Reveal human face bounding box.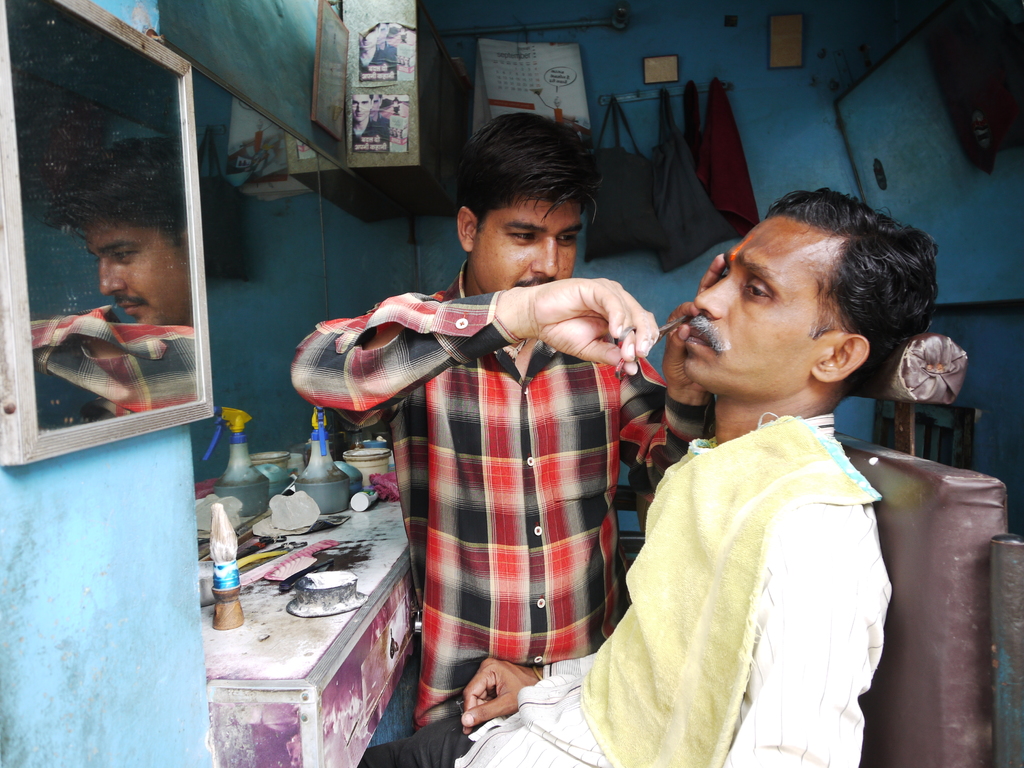
Revealed: <region>684, 214, 822, 396</region>.
